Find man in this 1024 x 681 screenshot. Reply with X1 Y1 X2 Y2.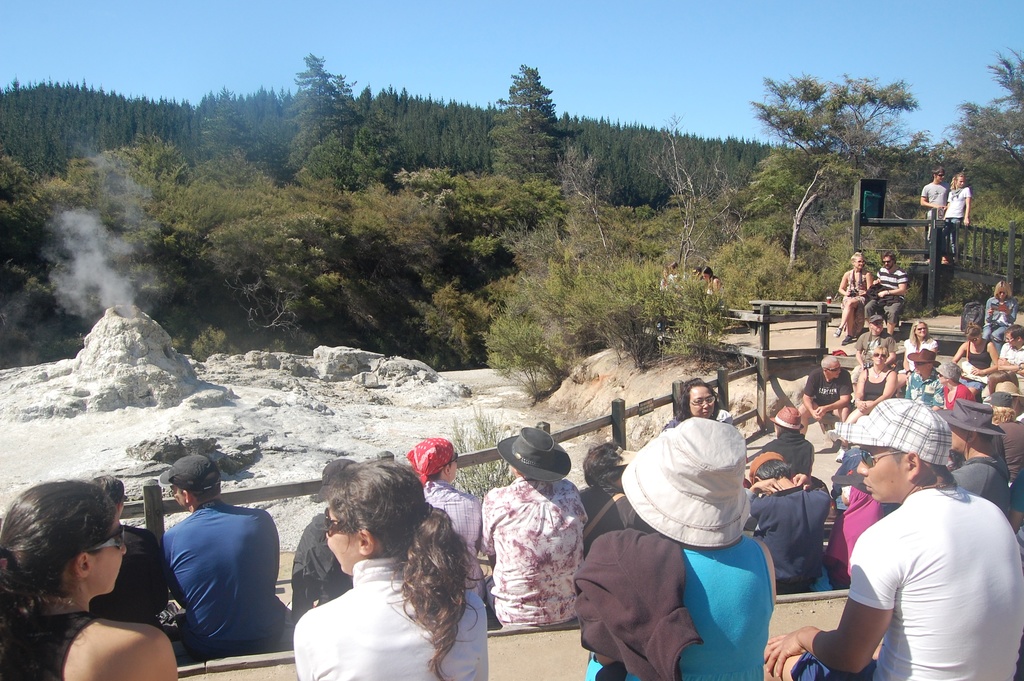
476 425 591 632.
